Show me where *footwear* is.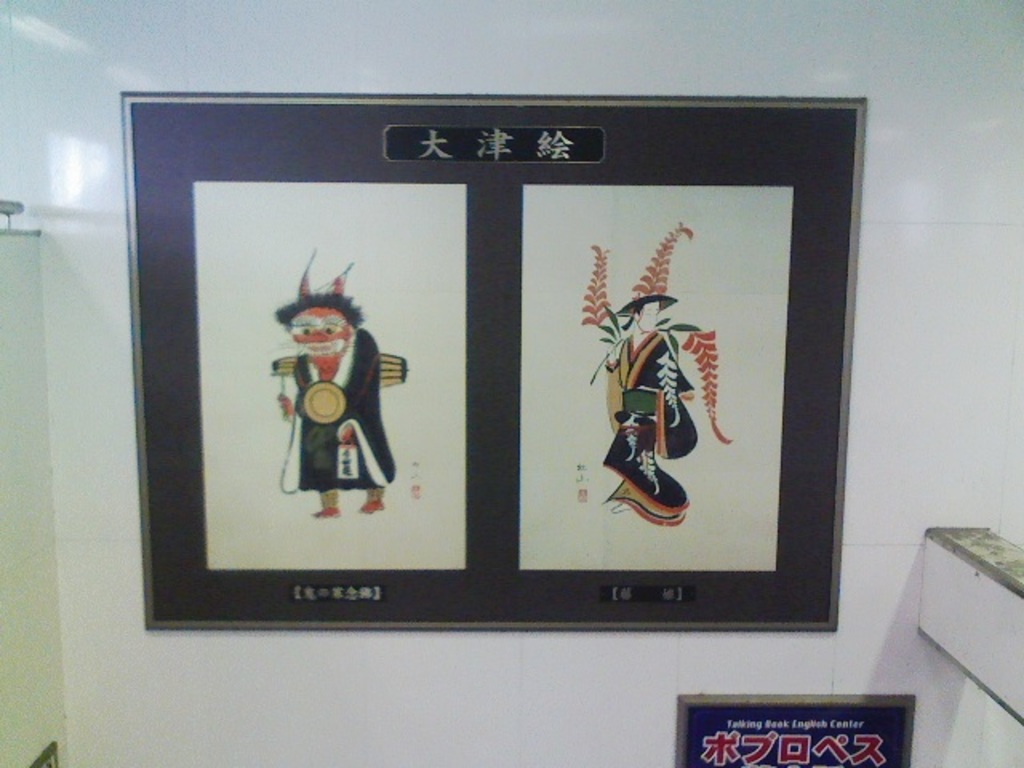
*footwear* is at (605, 422, 690, 510).
